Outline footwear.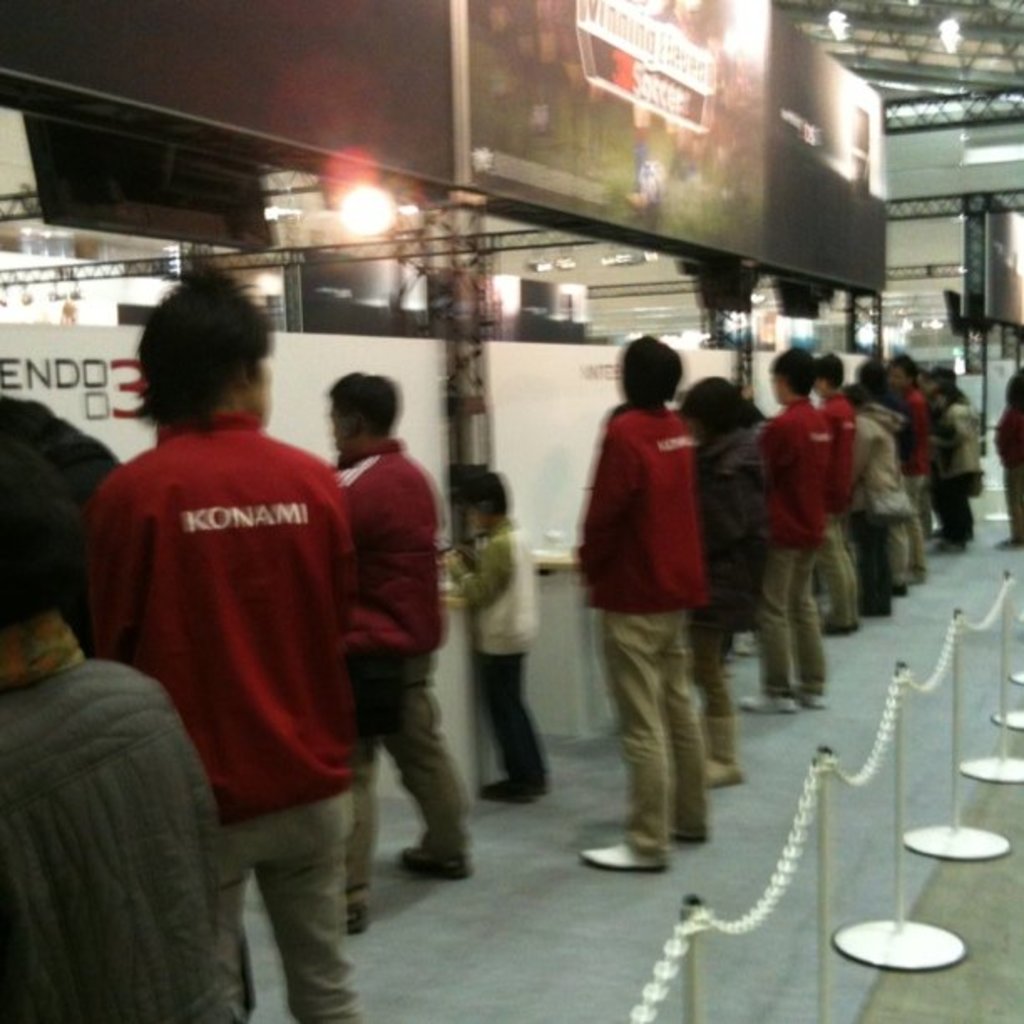
Outline: 857:602:873:617.
